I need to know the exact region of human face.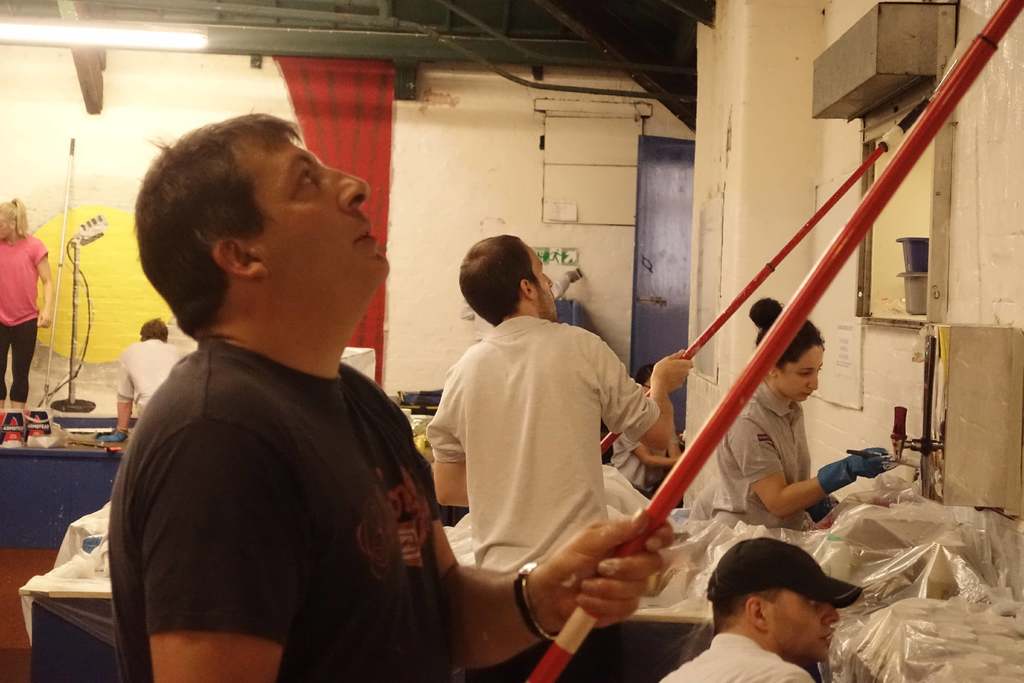
Region: x1=780 y1=344 x2=824 y2=402.
